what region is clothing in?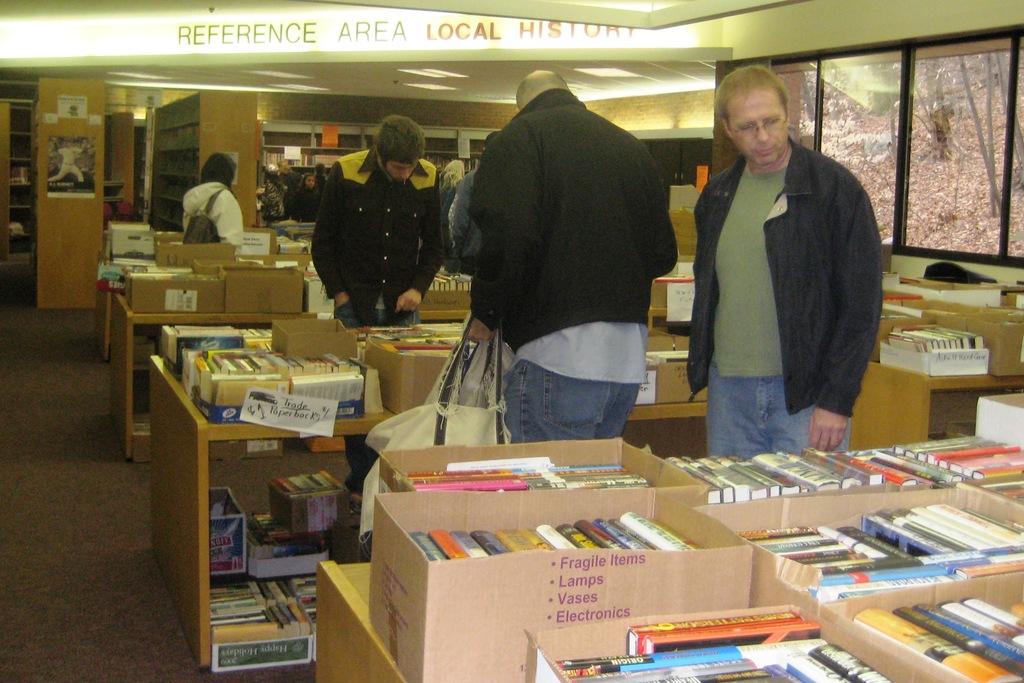
[307, 167, 328, 212].
